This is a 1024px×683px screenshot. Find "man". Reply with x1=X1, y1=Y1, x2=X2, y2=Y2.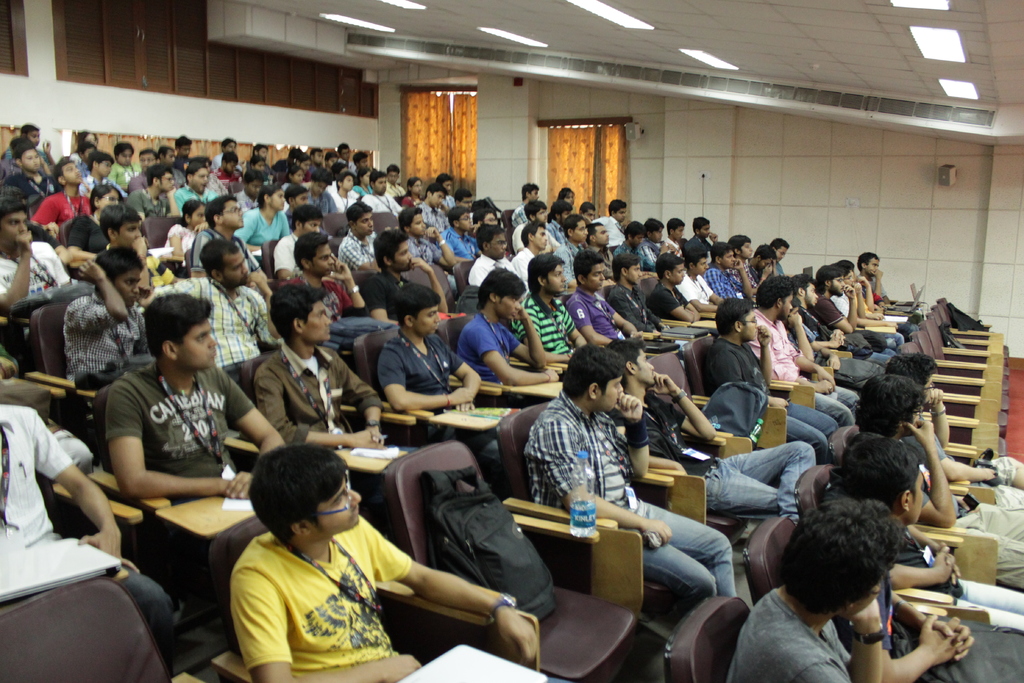
x1=664, y1=218, x2=692, y2=254.
